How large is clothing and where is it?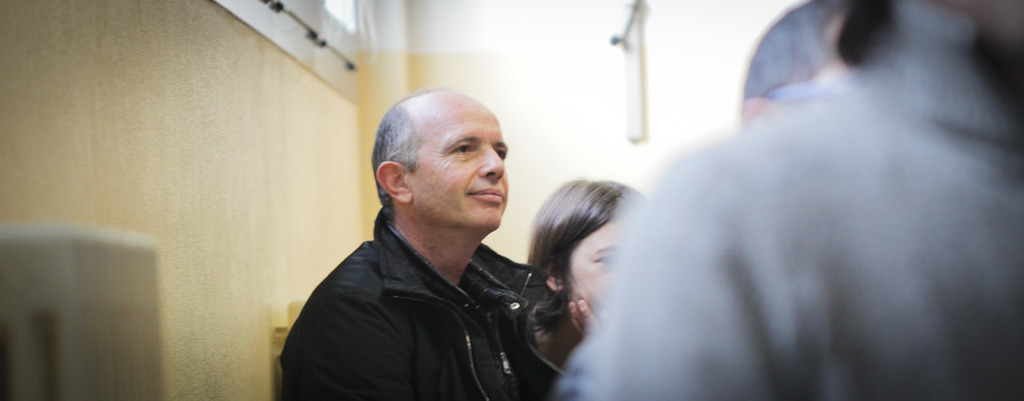
Bounding box: detection(740, 0, 843, 113).
